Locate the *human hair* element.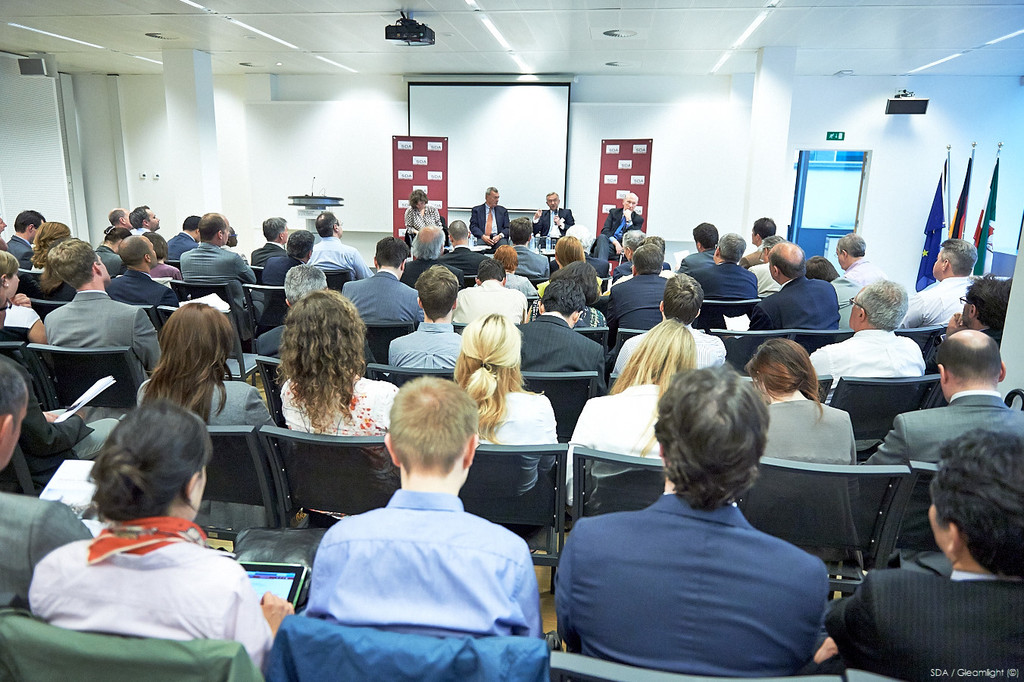
Element bbox: {"left": 413, "top": 187, "right": 427, "bottom": 210}.
